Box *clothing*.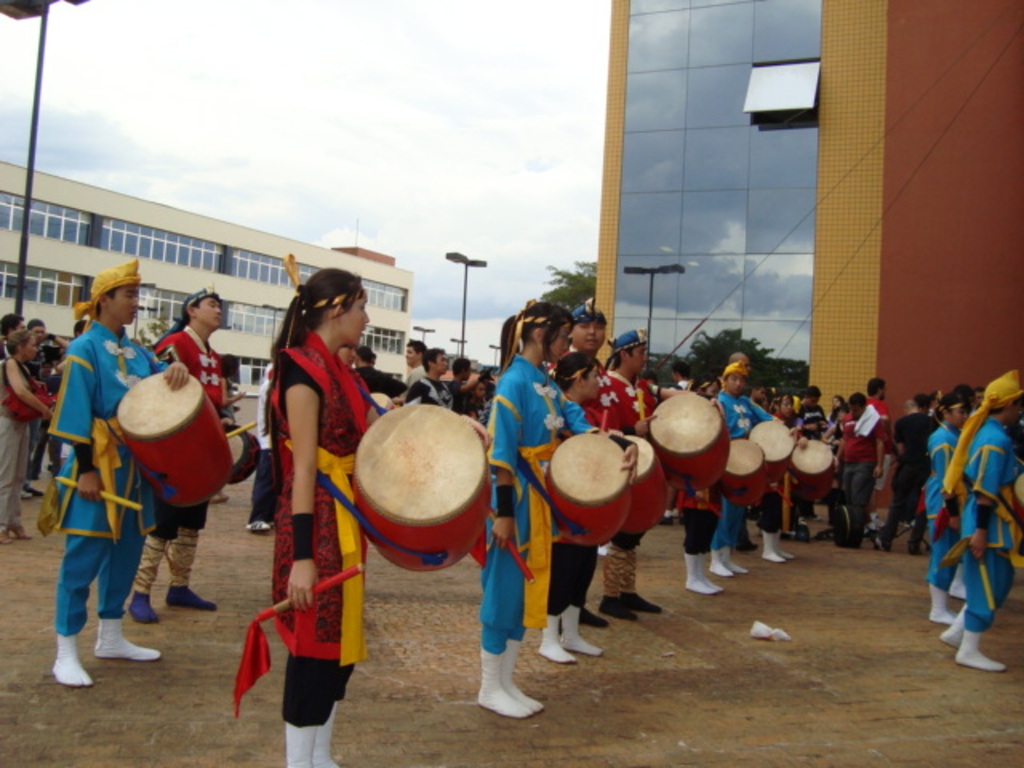
box=[790, 397, 835, 525].
